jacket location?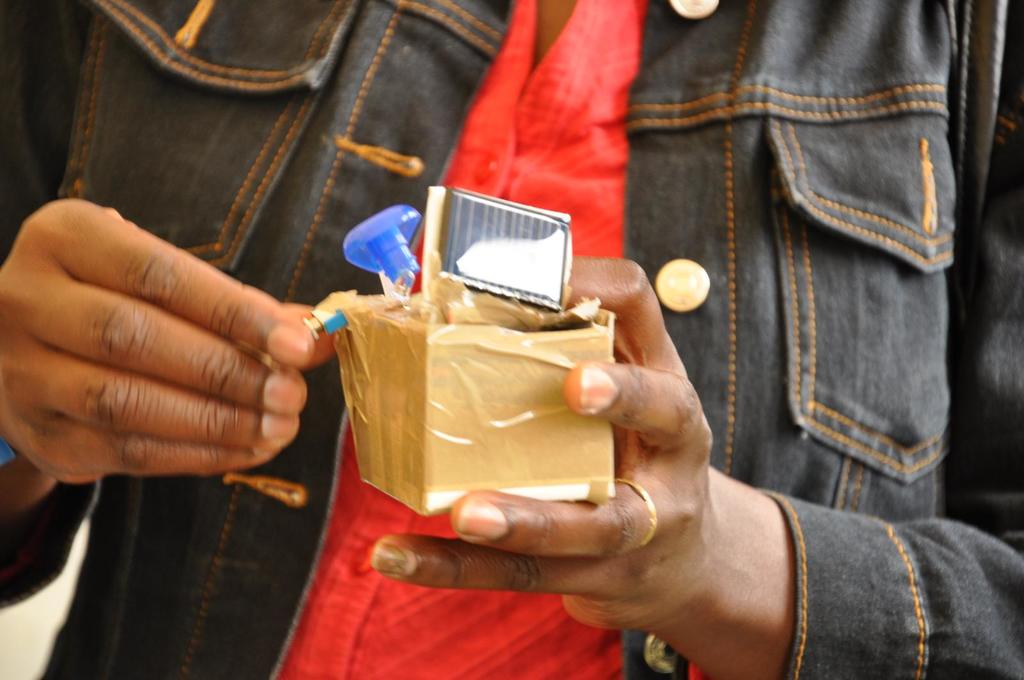
<box>0,0,1023,679</box>
